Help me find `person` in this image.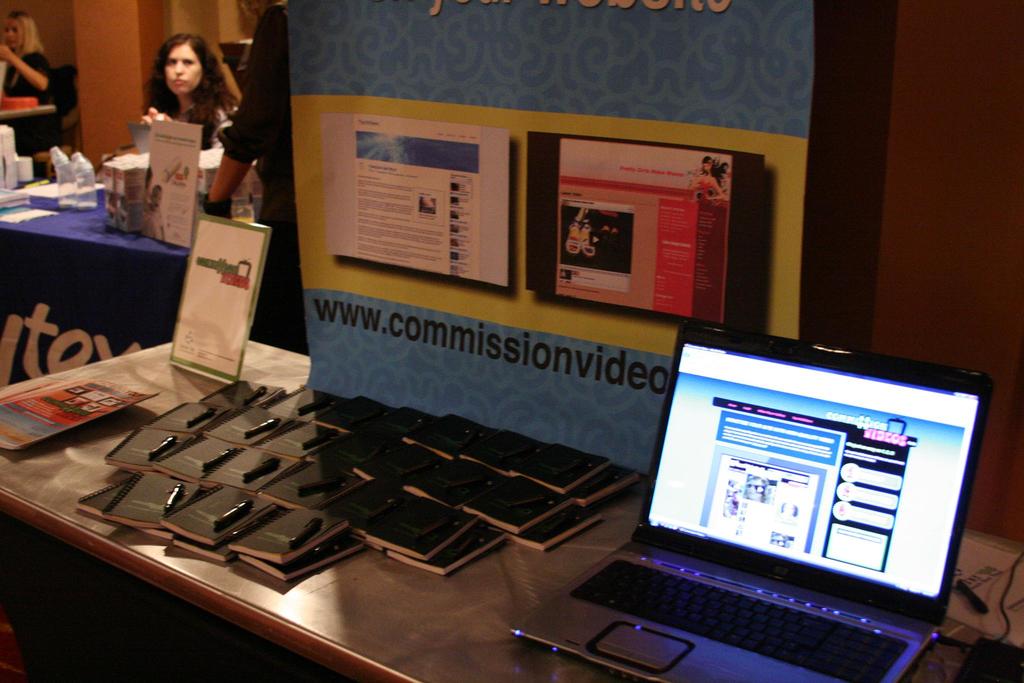
Found it: BBox(202, 0, 308, 357).
